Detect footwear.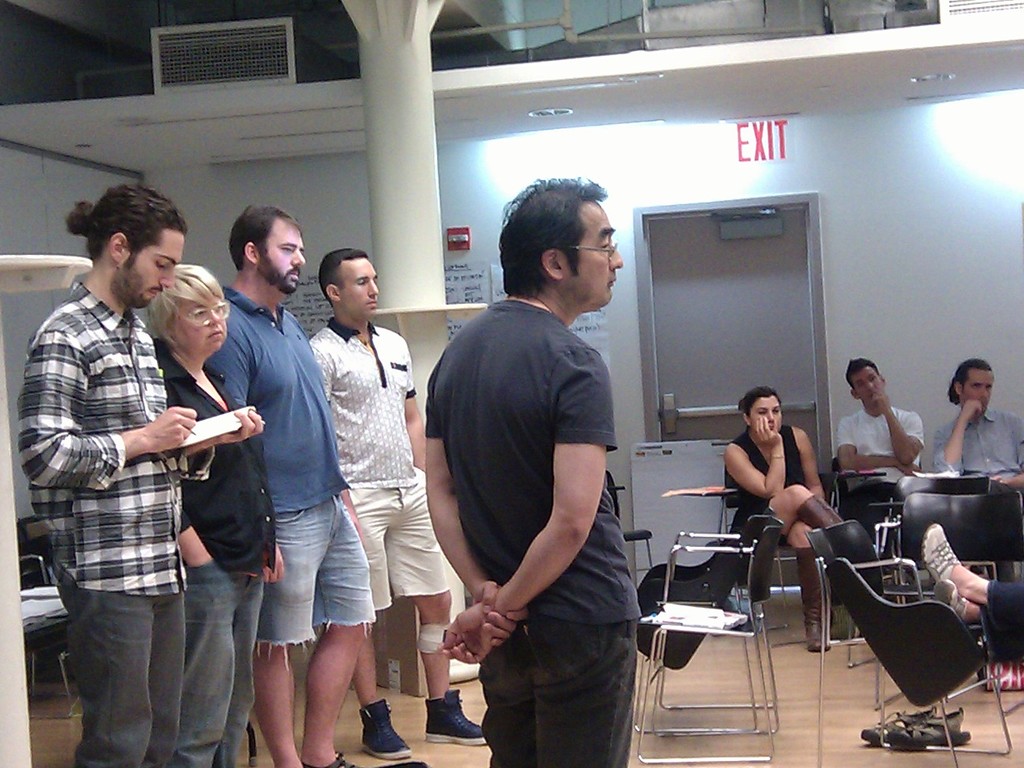
Detected at x1=422 y1=694 x2=488 y2=748.
